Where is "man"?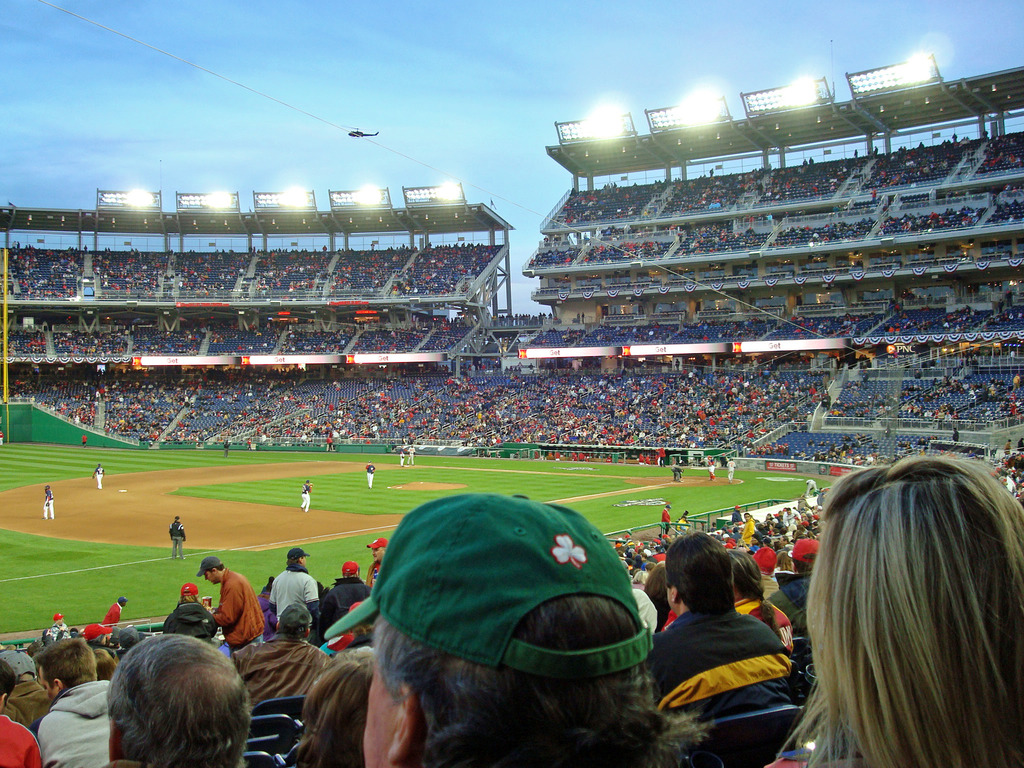
box(305, 487, 701, 767).
